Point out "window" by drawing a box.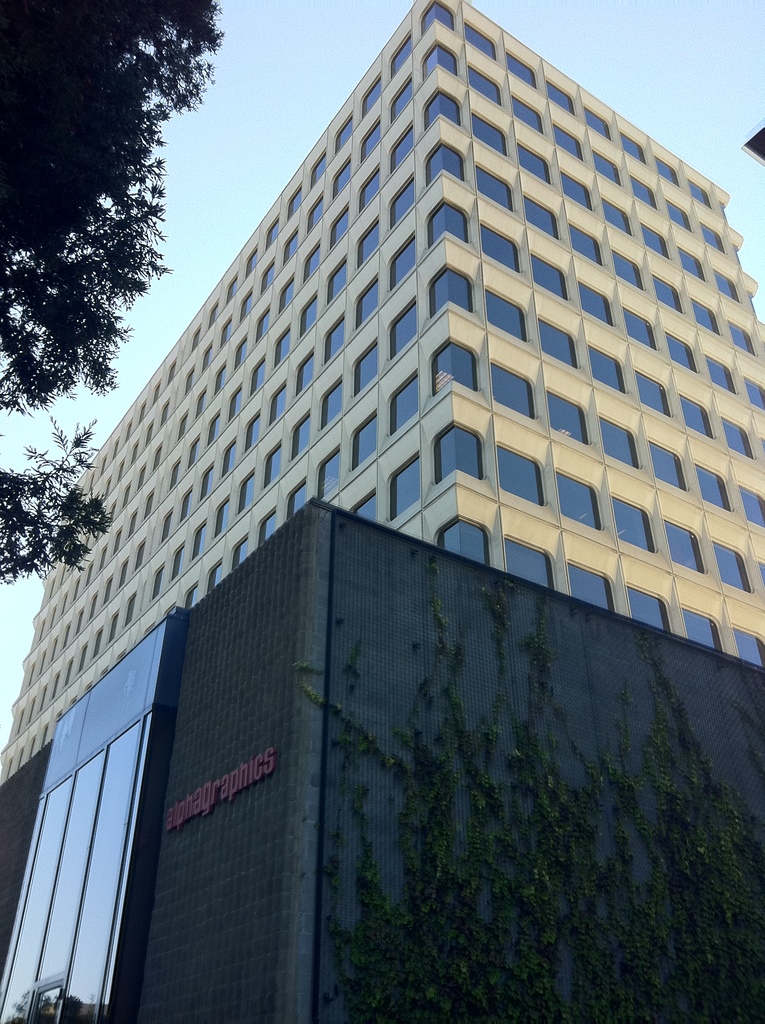
(317,373,345,436).
